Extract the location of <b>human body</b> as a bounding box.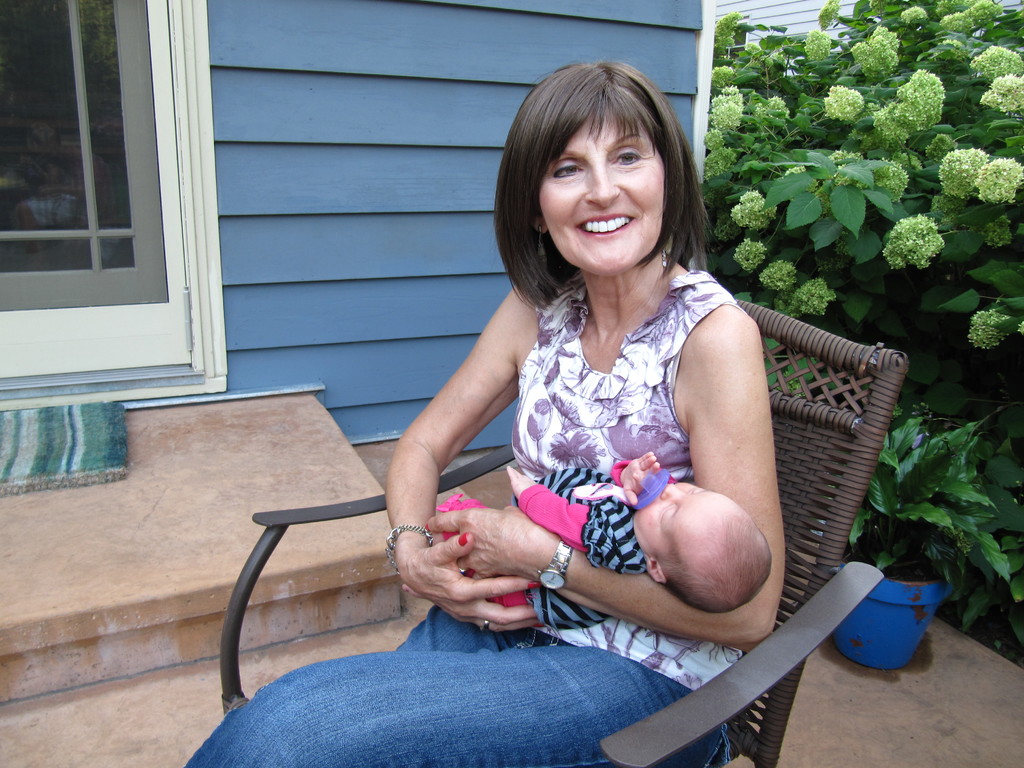
435 447 777 634.
